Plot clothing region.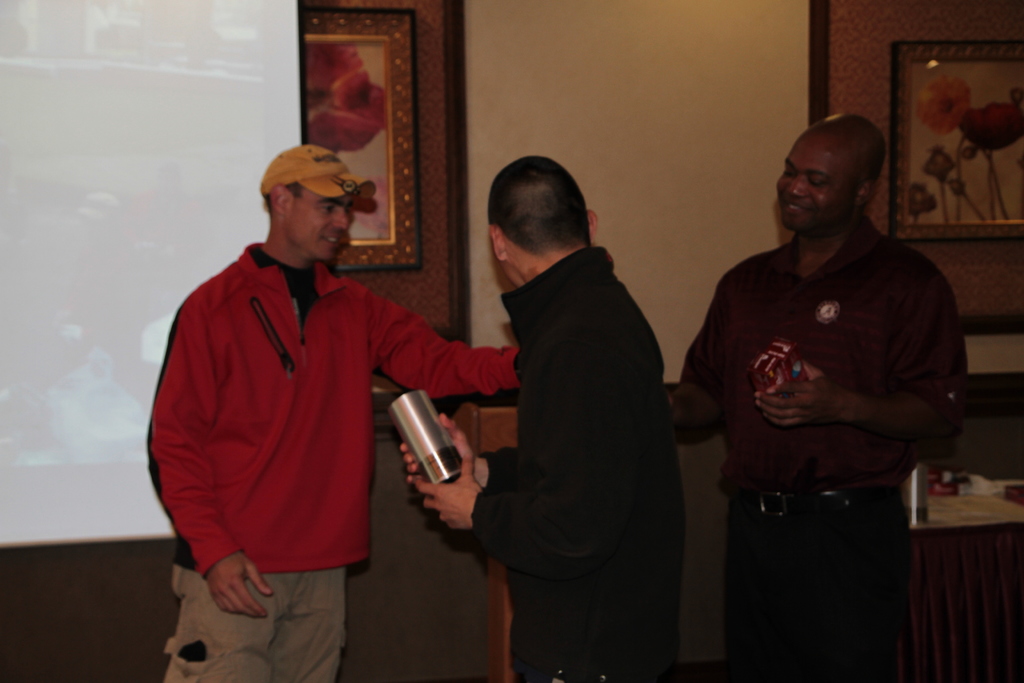
Plotted at [left=471, top=242, right=674, bottom=682].
